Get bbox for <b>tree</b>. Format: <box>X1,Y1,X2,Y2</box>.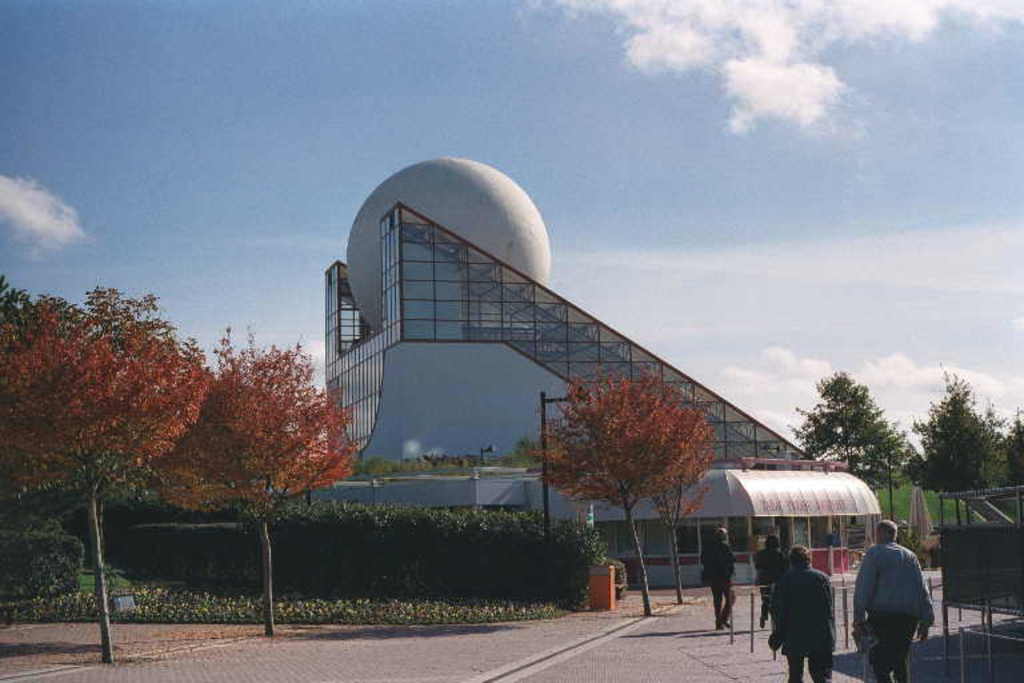
<box>791,368,915,528</box>.
